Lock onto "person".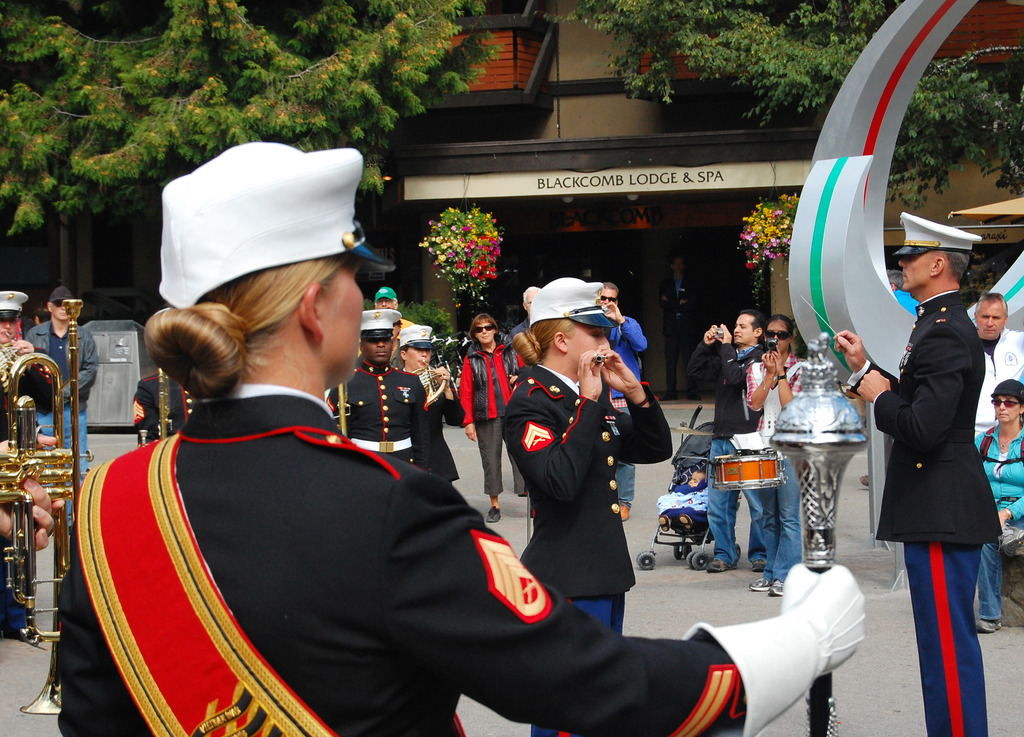
Locked: x1=507, y1=284, x2=548, y2=494.
